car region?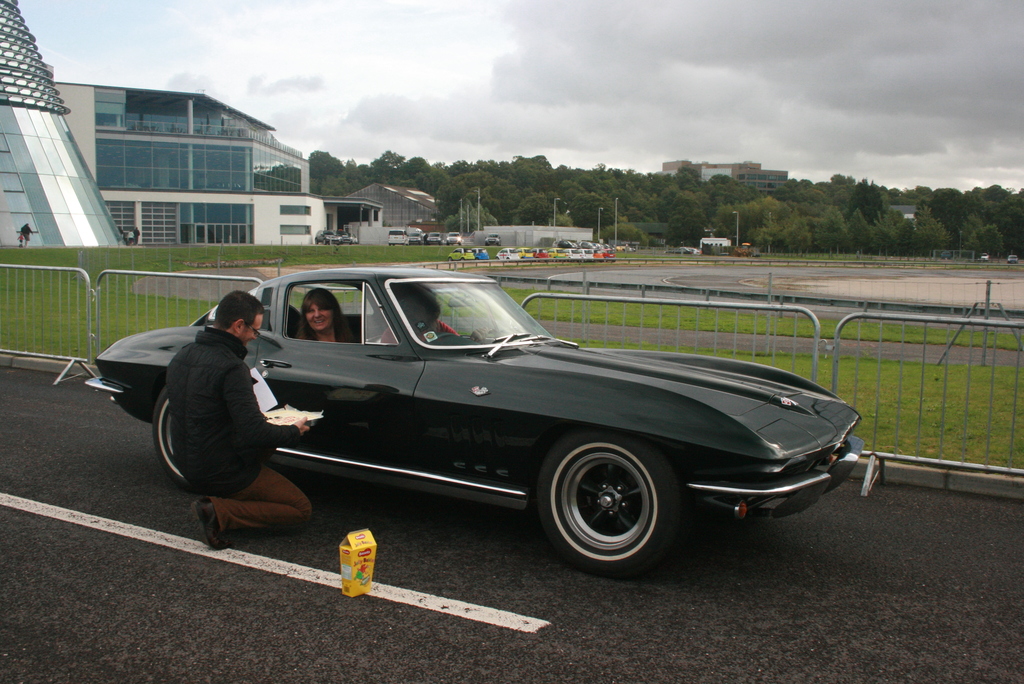
bbox(426, 231, 441, 245)
